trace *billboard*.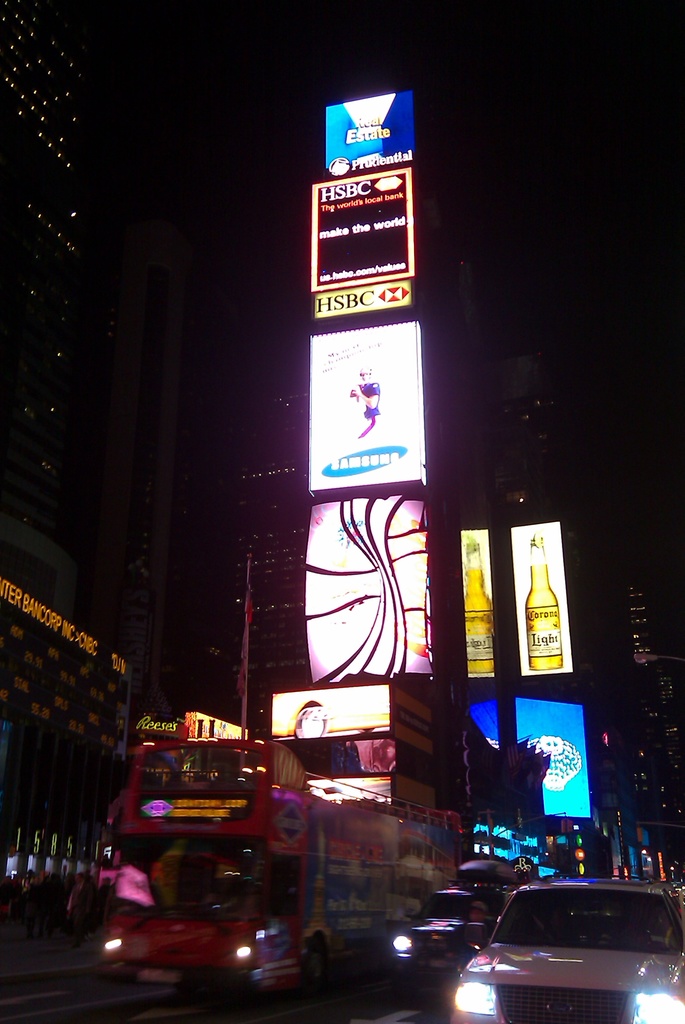
Traced to x1=135, y1=711, x2=182, y2=733.
